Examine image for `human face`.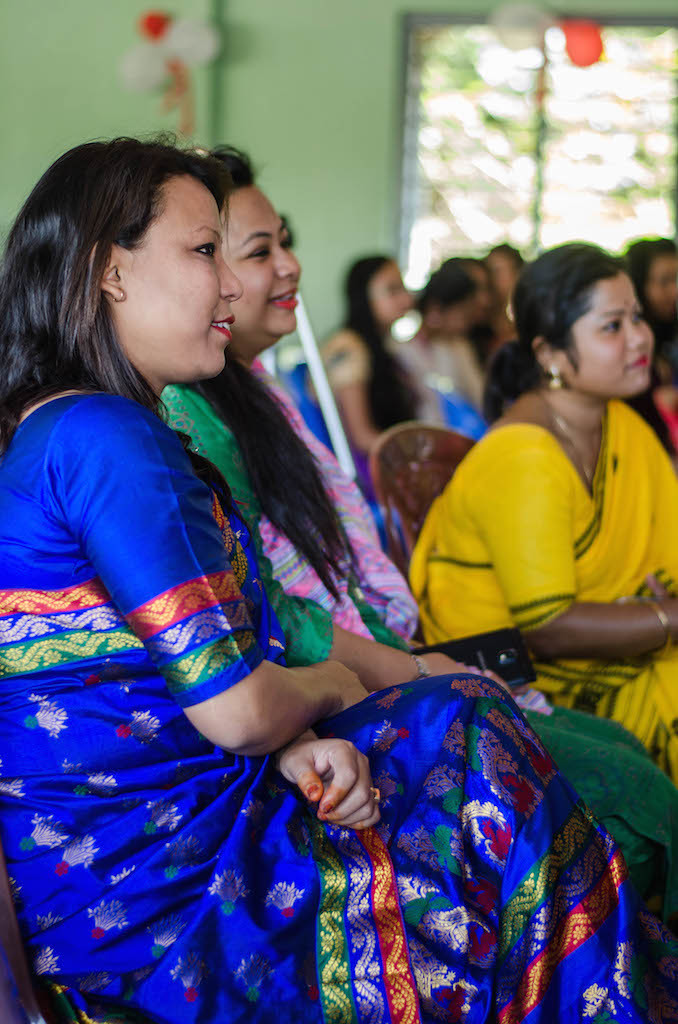
Examination result: region(641, 250, 675, 299).
